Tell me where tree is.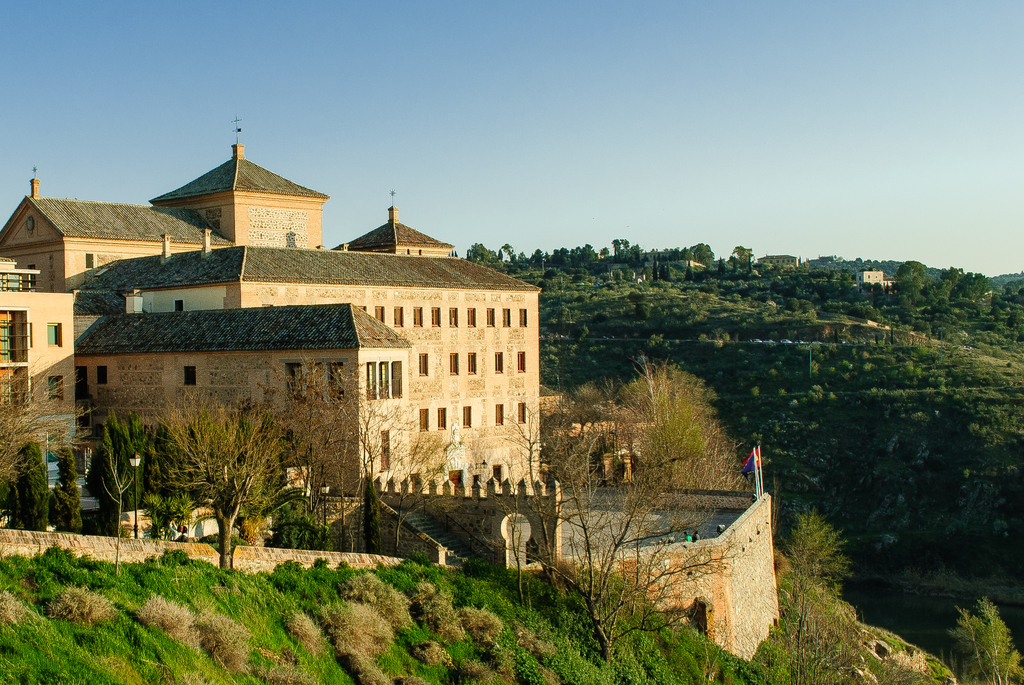
tree is at [left=259, top=363, right=408, bottom=543].
